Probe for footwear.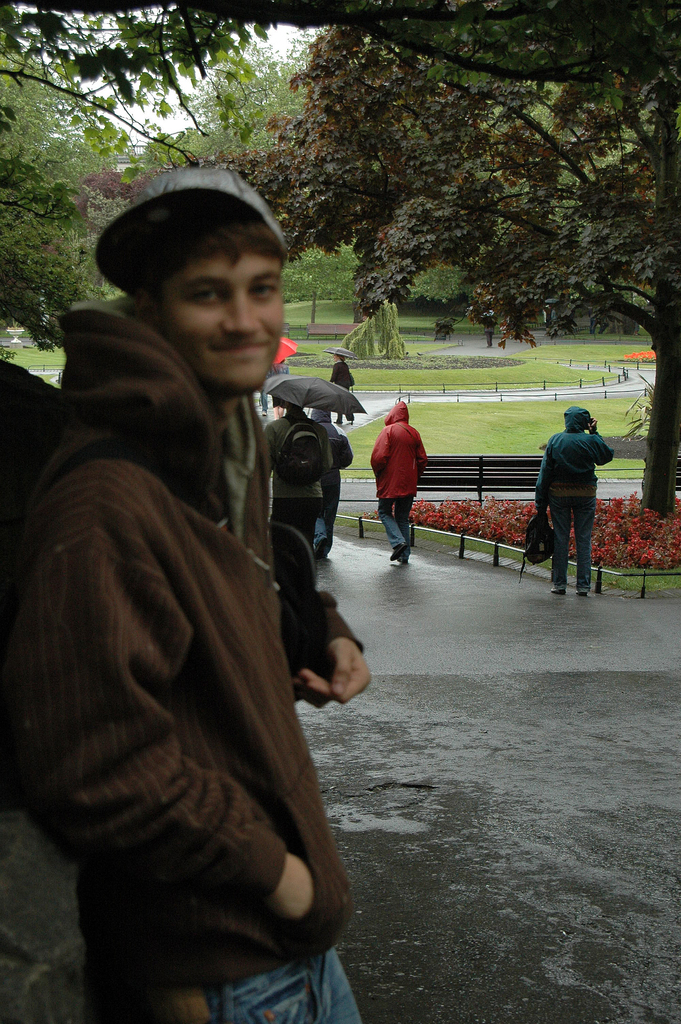
Probe result: (568, 585, 589, 599).
